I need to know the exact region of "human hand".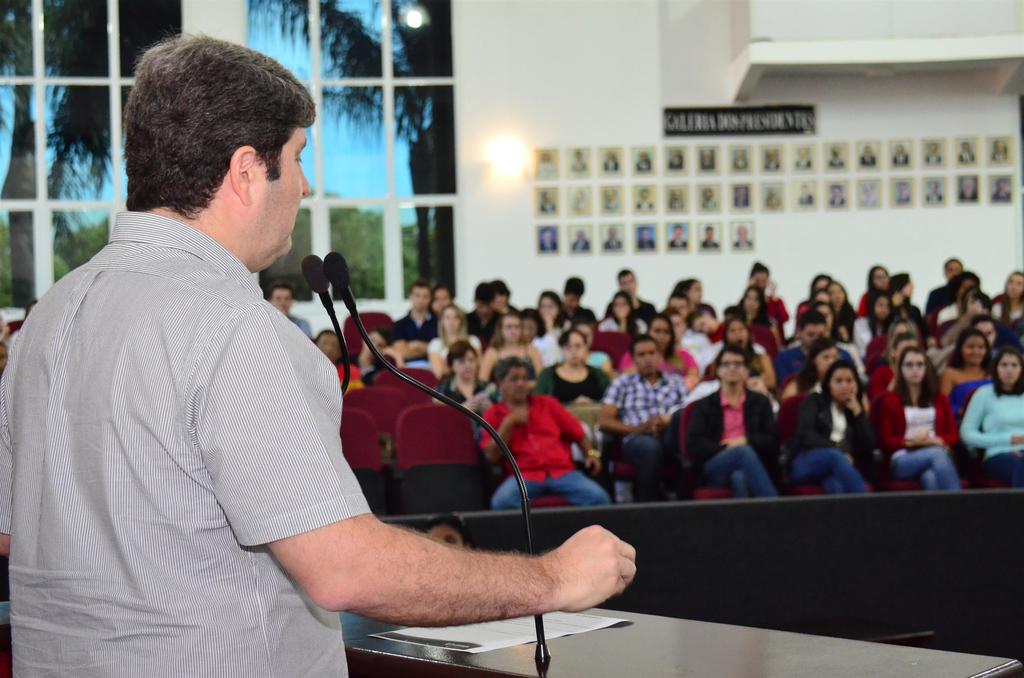
Region: bbox(648, 416, 668, 432).
